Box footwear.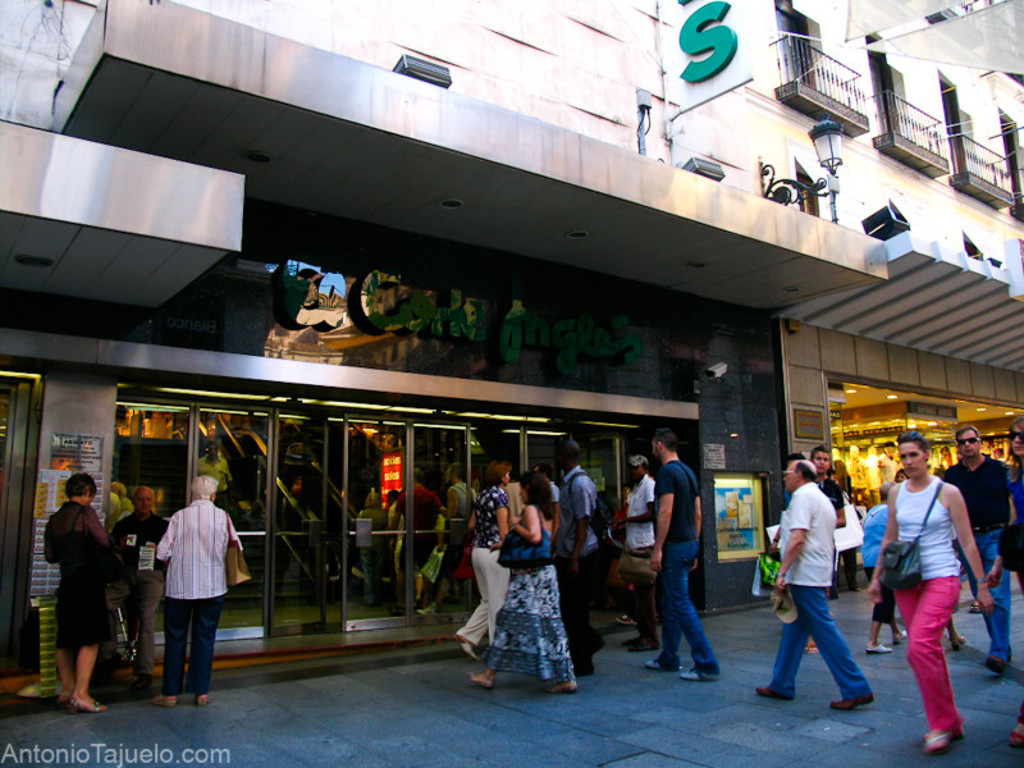
box=[454, 637, 475, 658].
